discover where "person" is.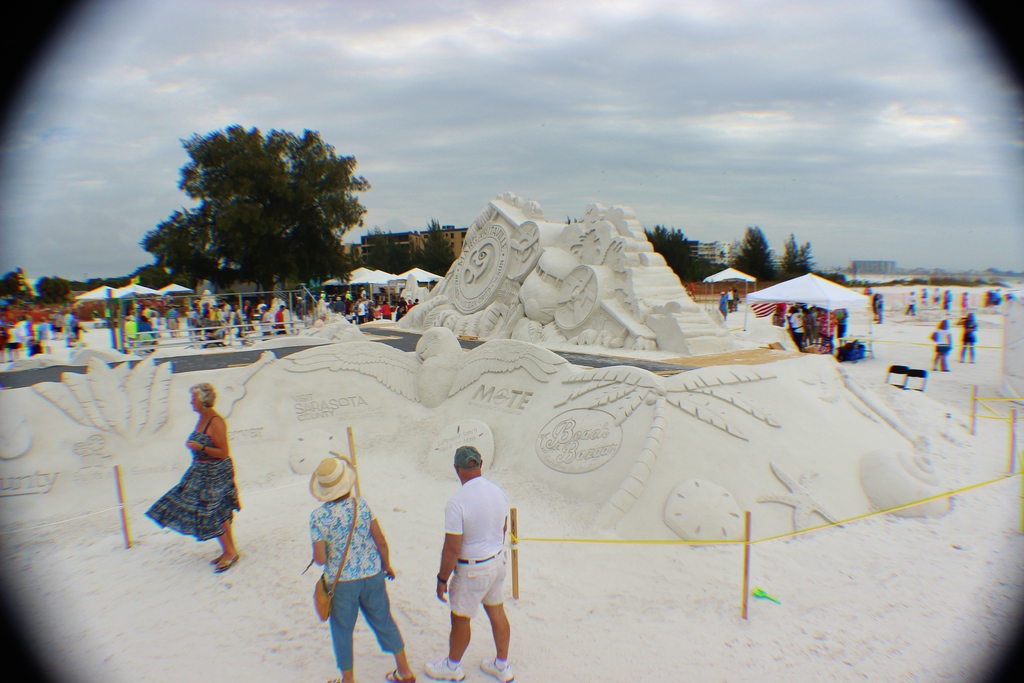
Discovered at 927/314/950/375.
